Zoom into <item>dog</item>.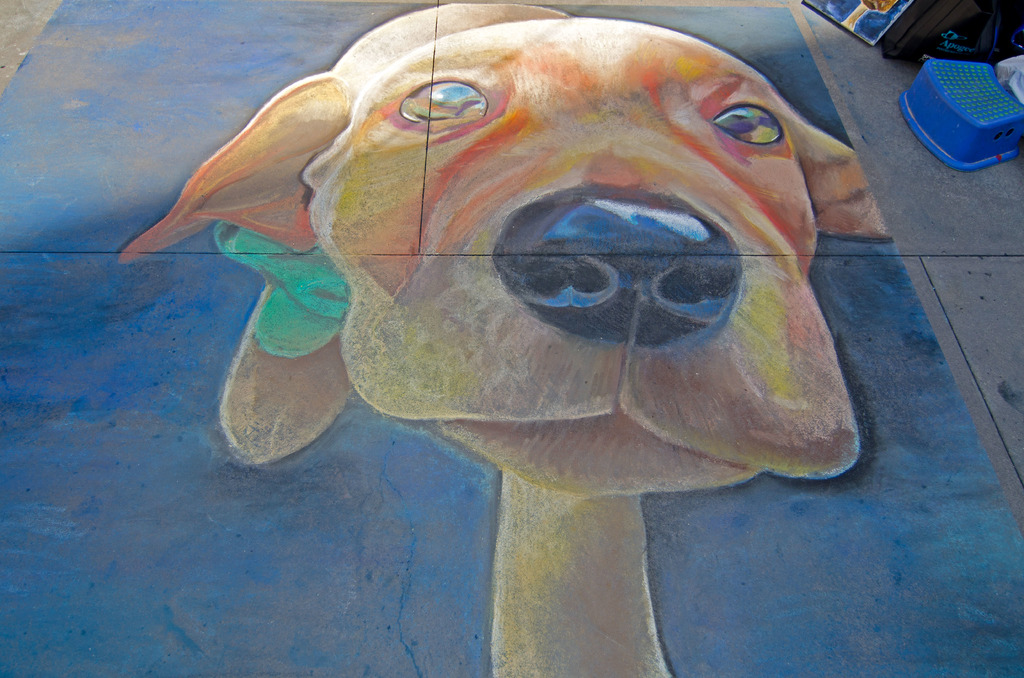
Zoom target: [118, 1, 891, 677].
